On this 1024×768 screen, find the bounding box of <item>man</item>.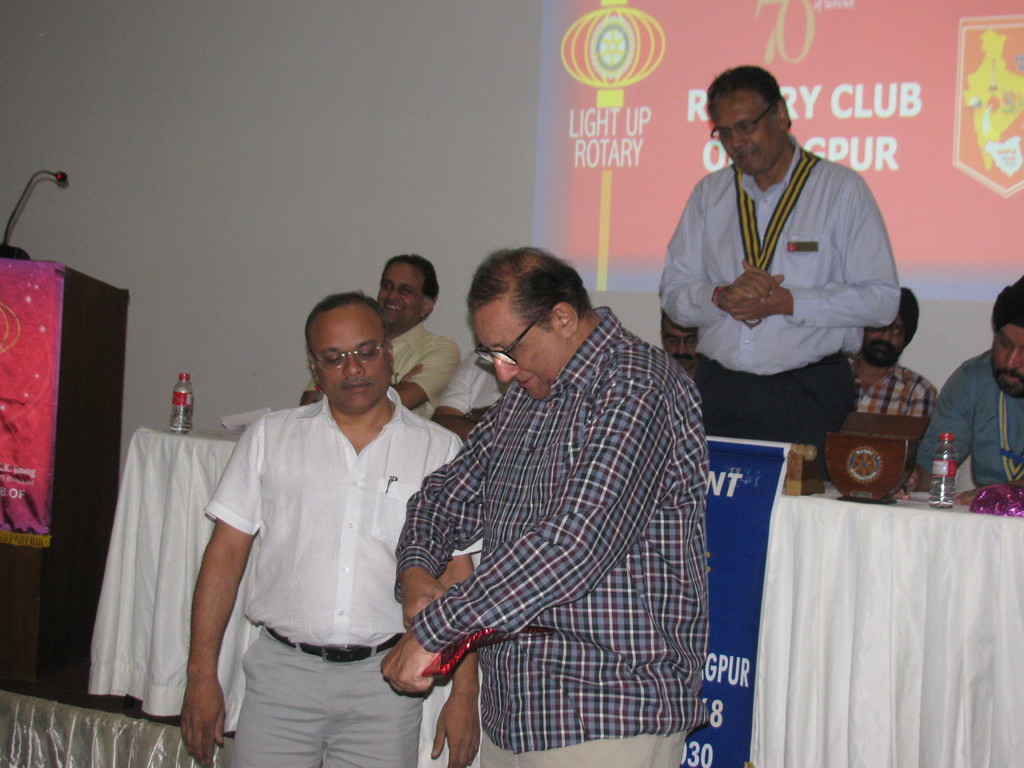
Bounding box: Rect(376, 193, 726, 749).
